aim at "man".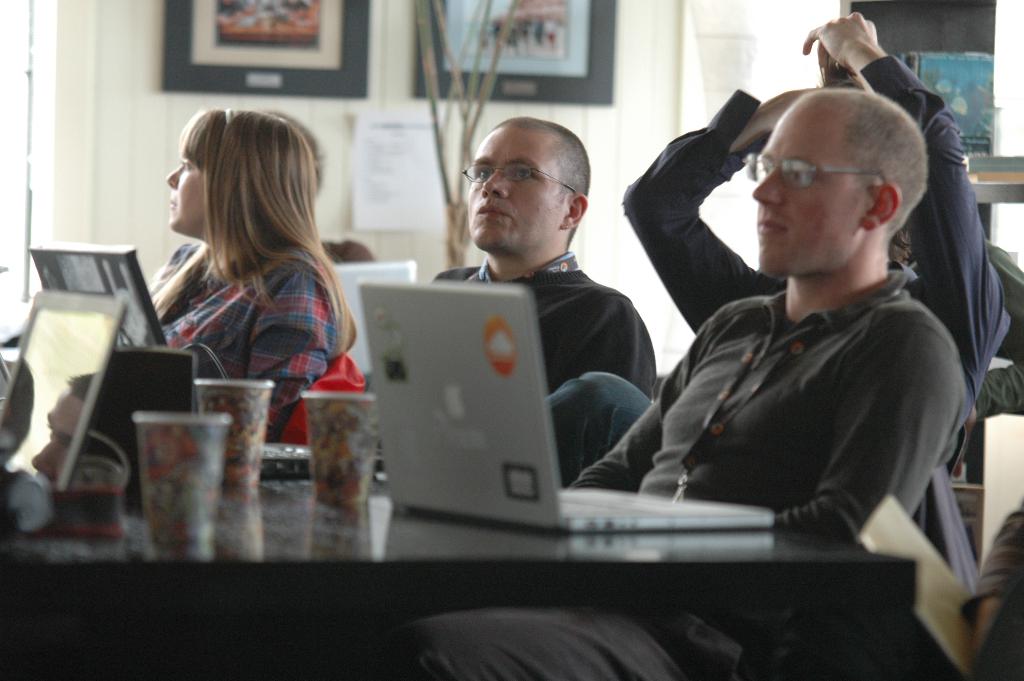
Aimed at <bbox>545, 6, 1012, 577</bbox>.
